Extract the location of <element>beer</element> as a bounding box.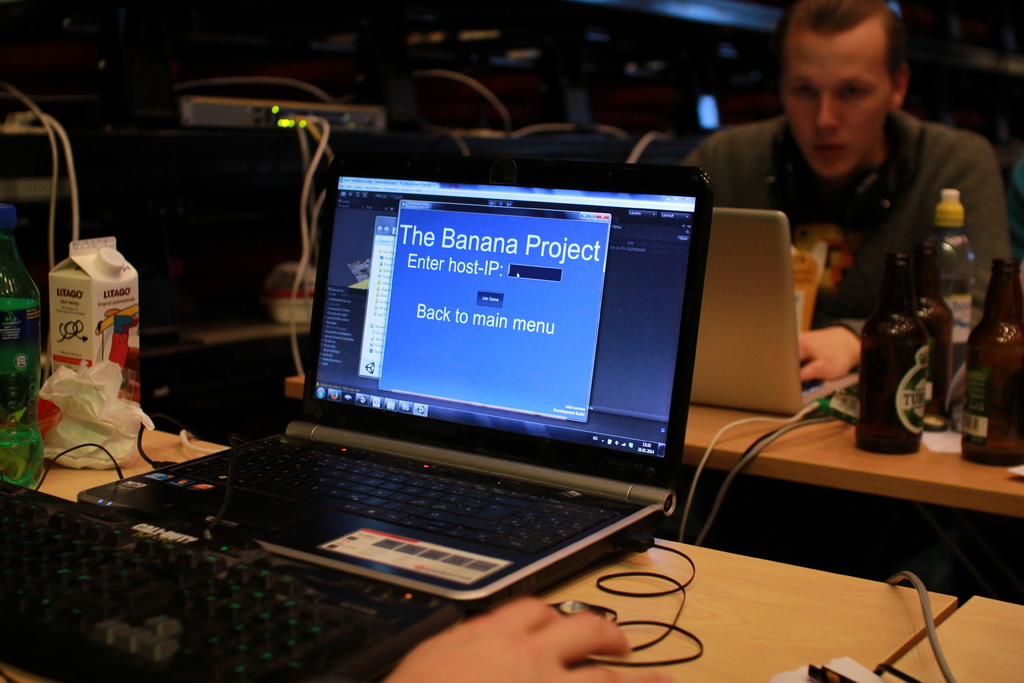
{"x1": 957, "y1": 270, "x2": 1023, "y2": 466}.
